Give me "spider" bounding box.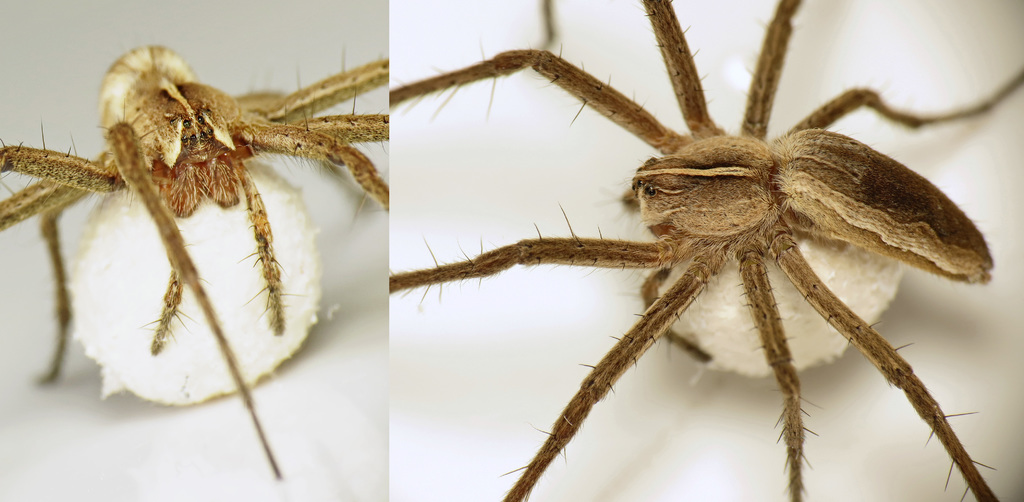
<bbox>388, 0, 1023, 501</bbox>.
